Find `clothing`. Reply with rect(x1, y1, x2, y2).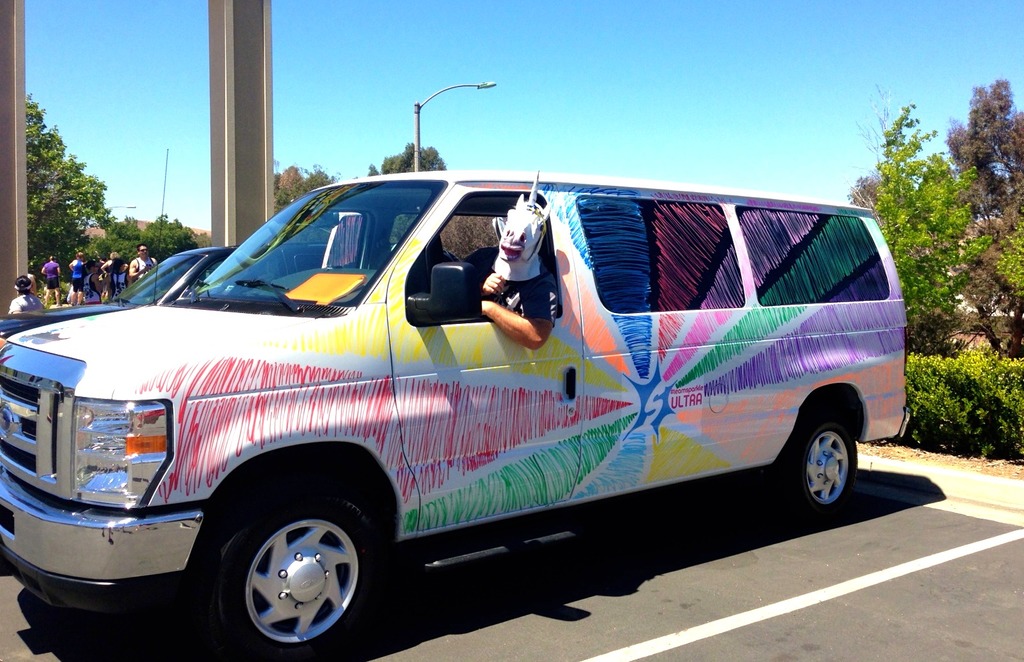
rect(130, 255, 157, 284).
